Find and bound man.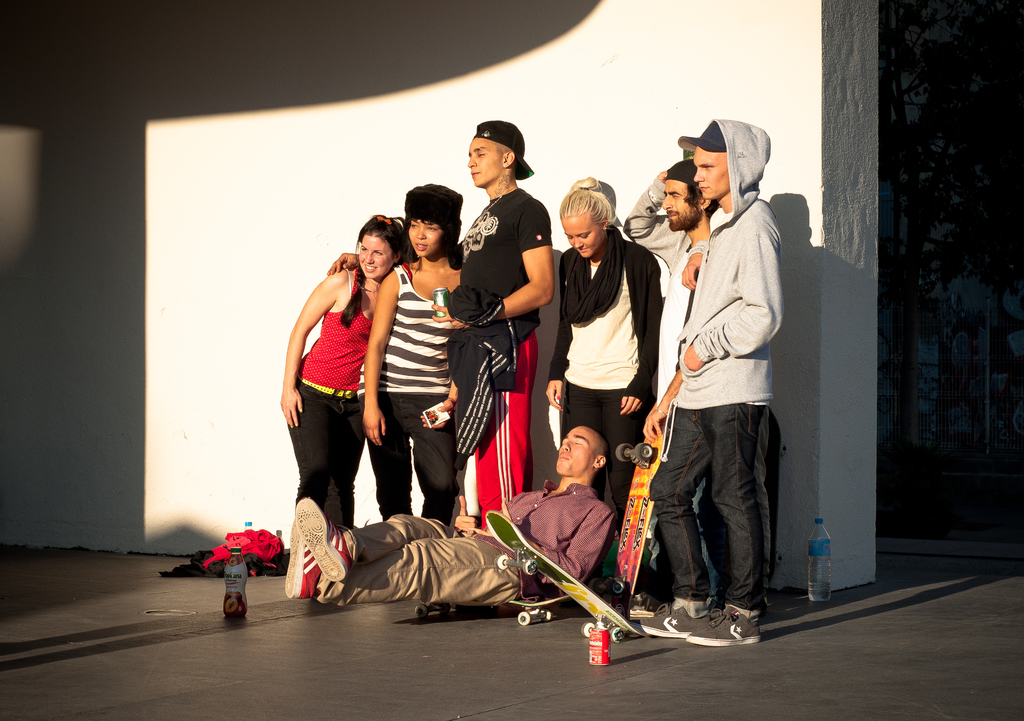
Bound: 626, 159, 717, 616.
